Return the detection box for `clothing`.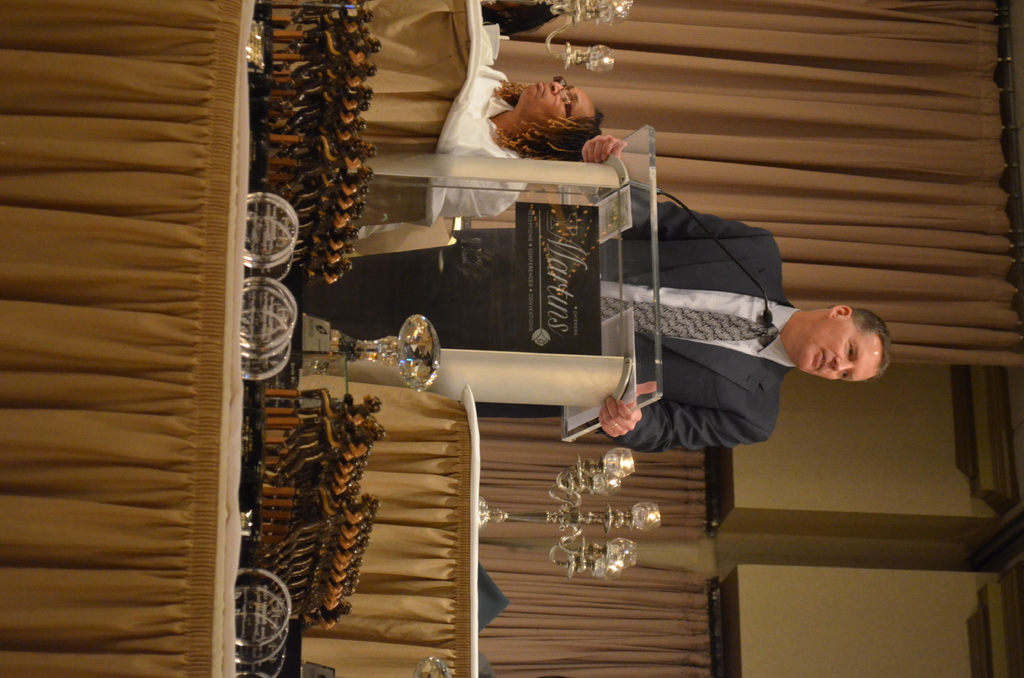
444:63:539:216.
